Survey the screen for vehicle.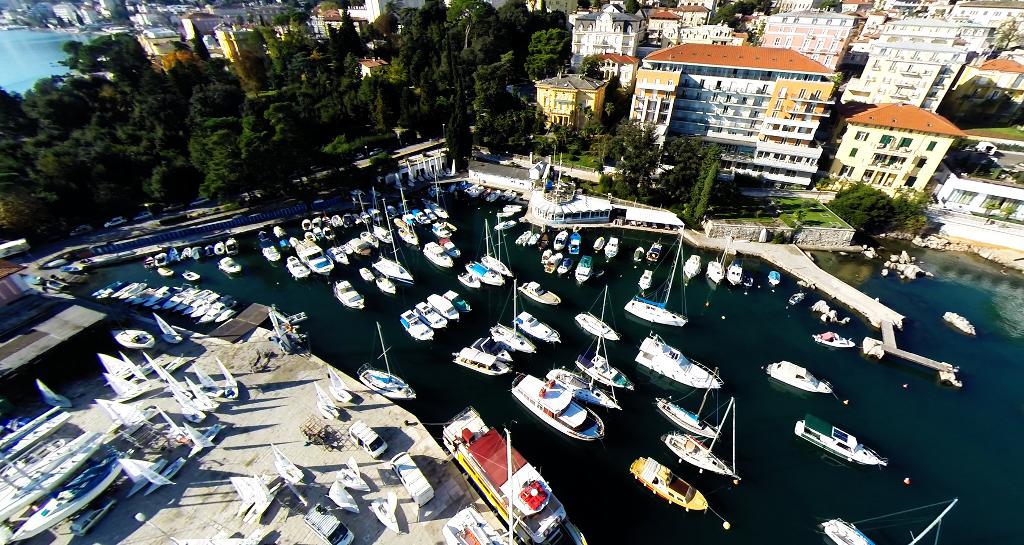
Survey found: crop(512, 230, 533, 246).
